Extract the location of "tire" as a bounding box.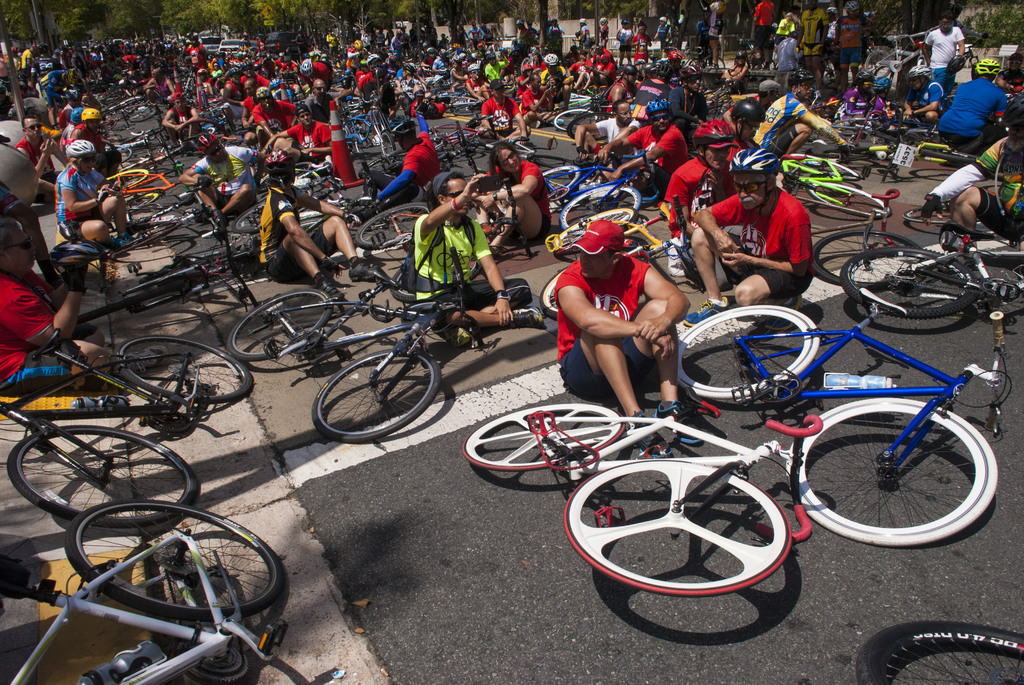
(left=232, top=201, right=266, bottom=234).
